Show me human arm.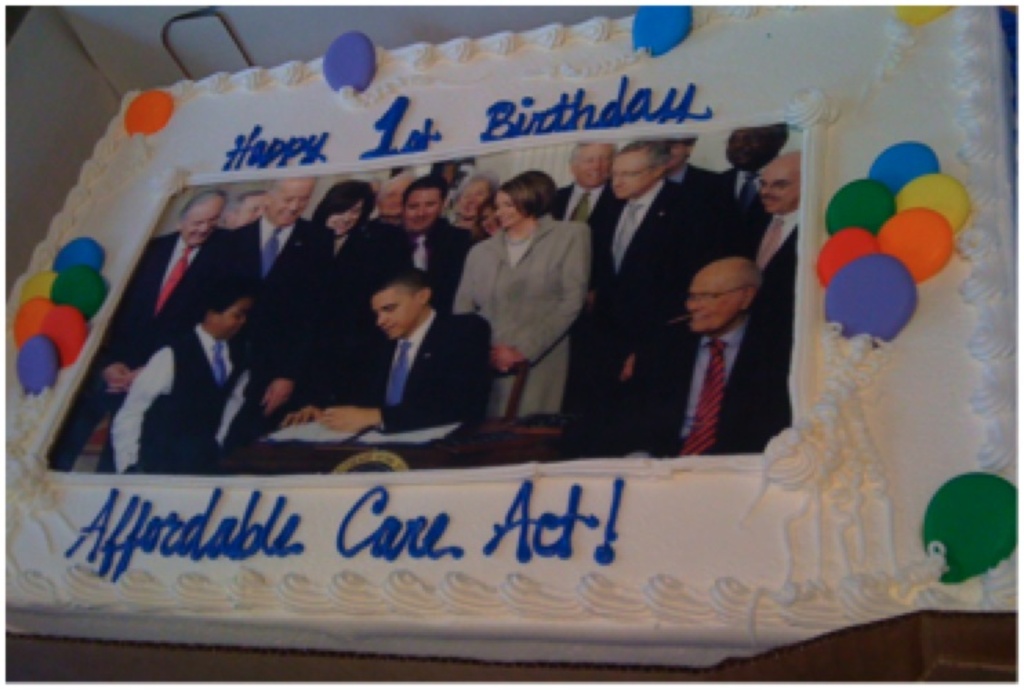
human arm is here: box(109, 346, 170, 472).
